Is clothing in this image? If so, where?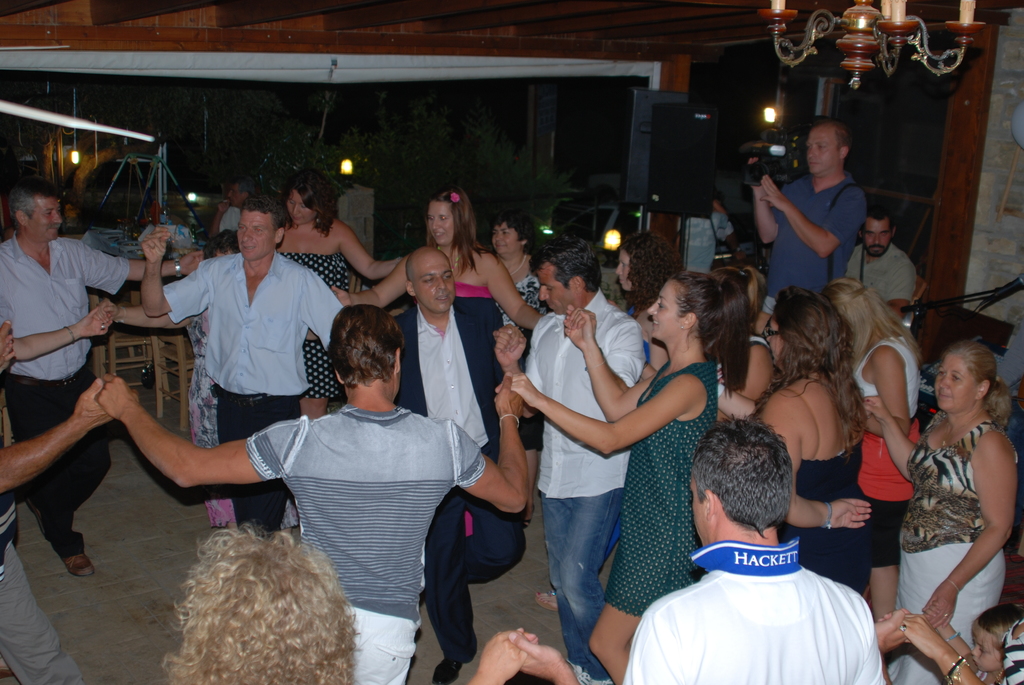
Yes, at bbox=[0, 415, 81, 684].
